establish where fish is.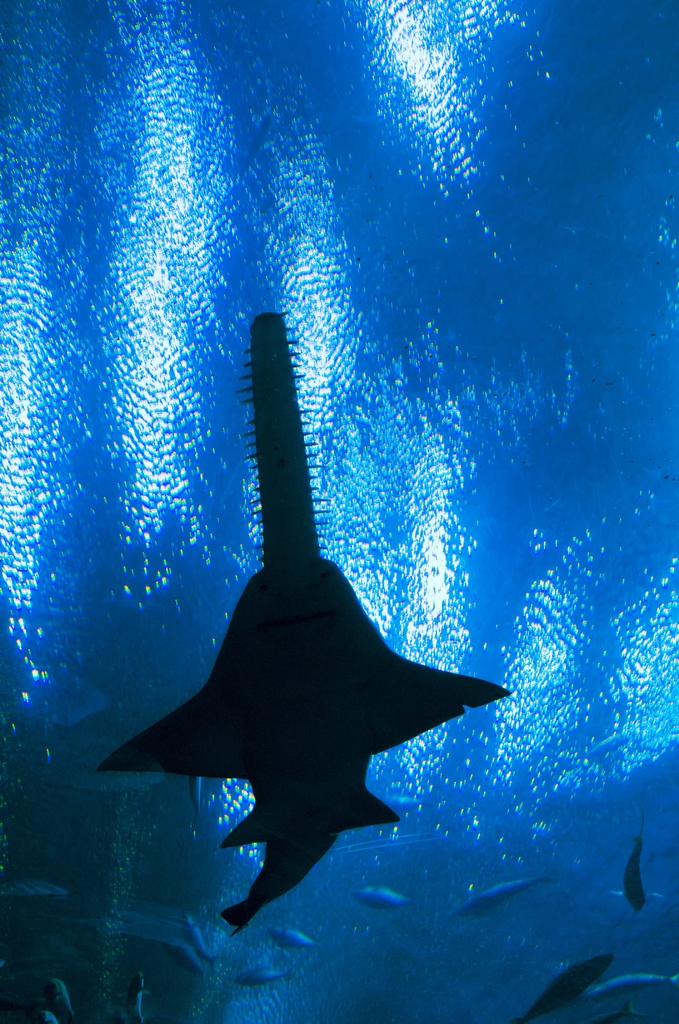
Established at [94,364,482,942].
